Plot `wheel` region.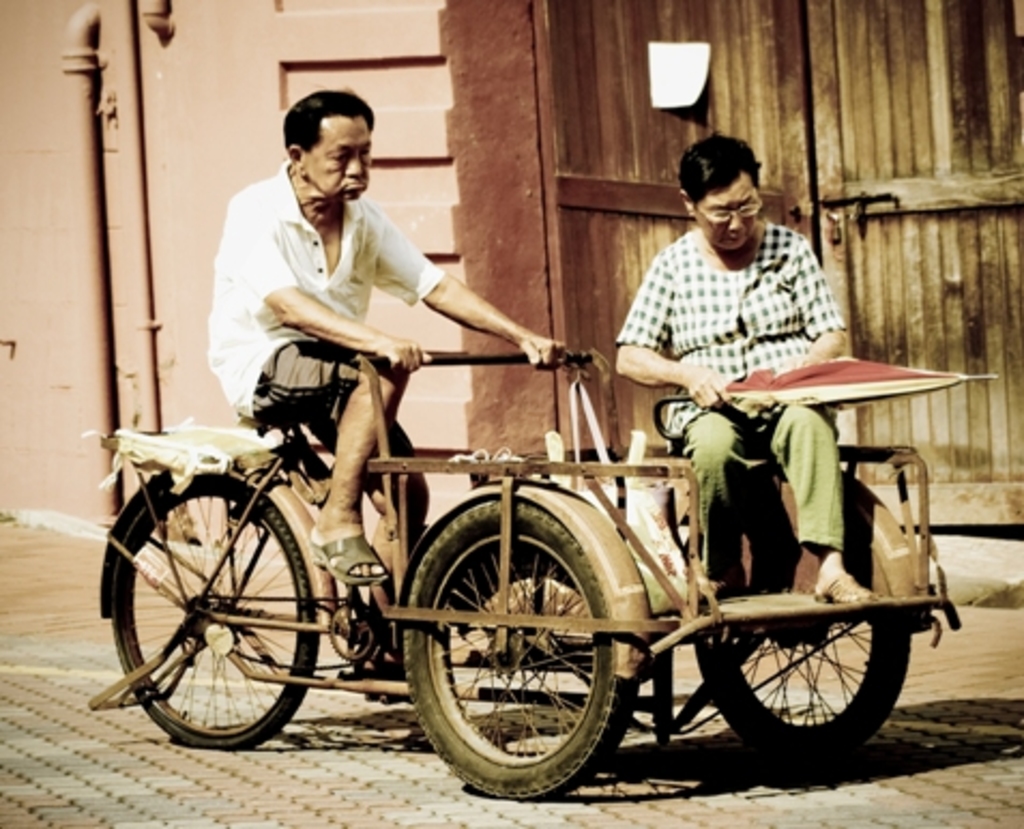
Plotted at box(685, 496, 908, 752).
